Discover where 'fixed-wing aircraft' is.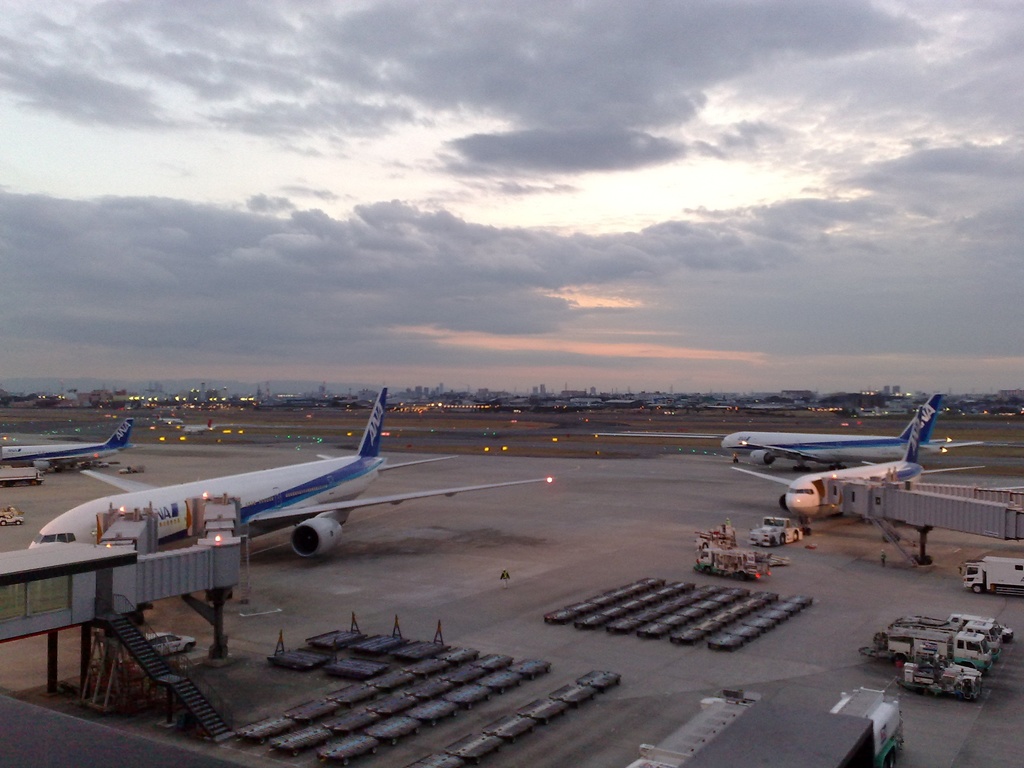
Discovered at crop(0, 417, 131, 471).
